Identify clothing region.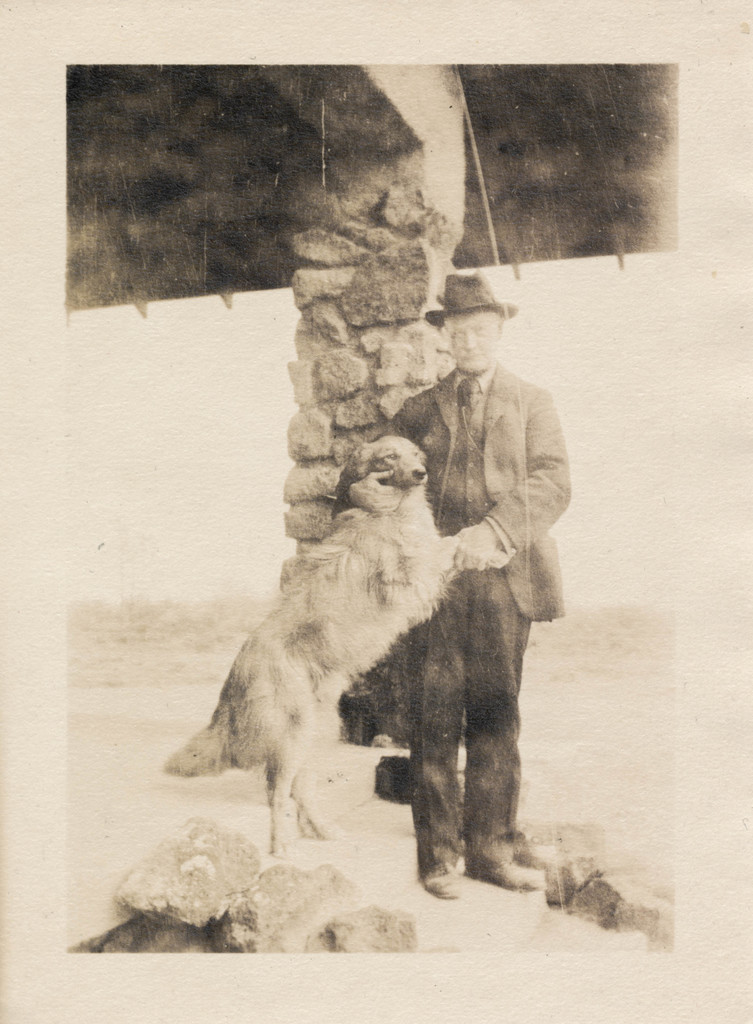
Region: box(385, 357, 577, 877).
